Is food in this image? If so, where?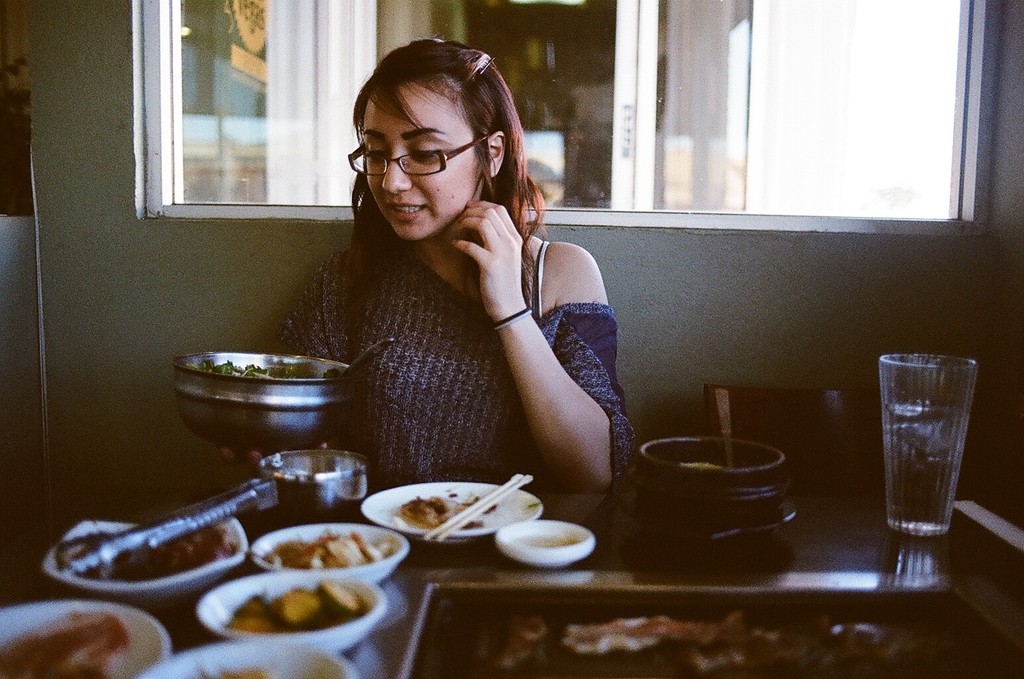
Yes, at box(649, 440, 748, 489).
